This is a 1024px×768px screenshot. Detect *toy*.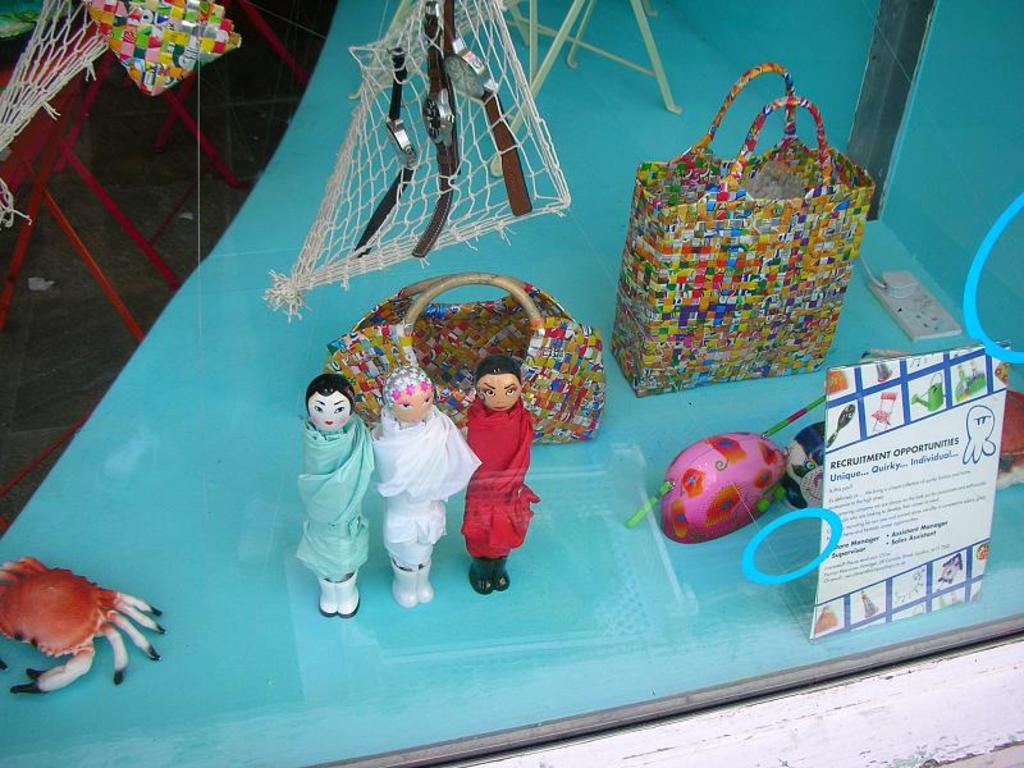
460 353 541 593.
